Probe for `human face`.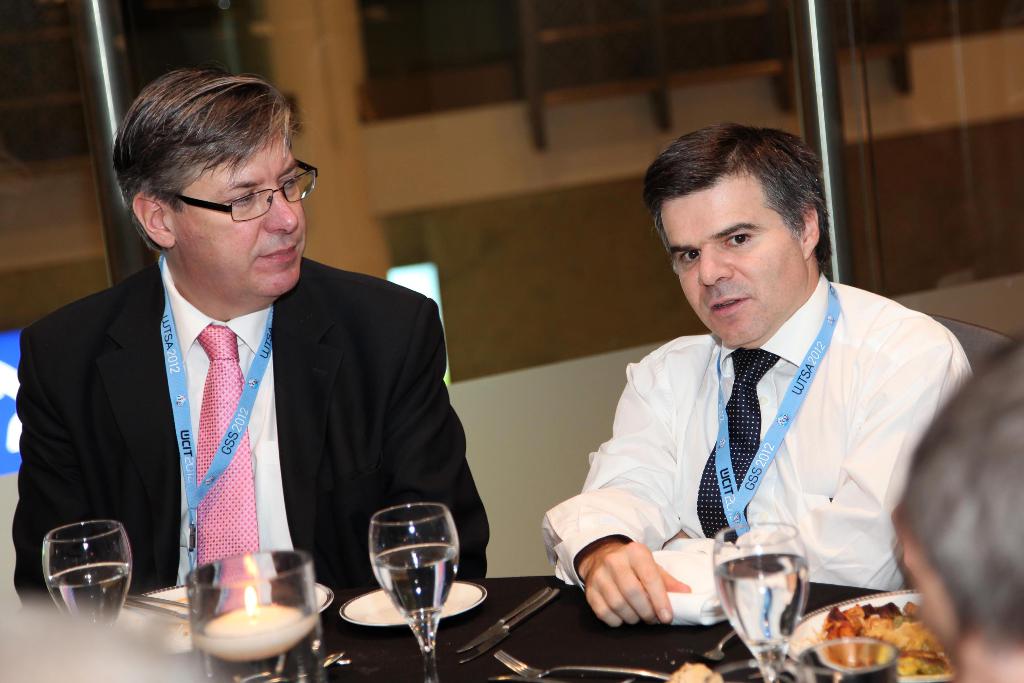
Probe result: 177:129:311:299.
